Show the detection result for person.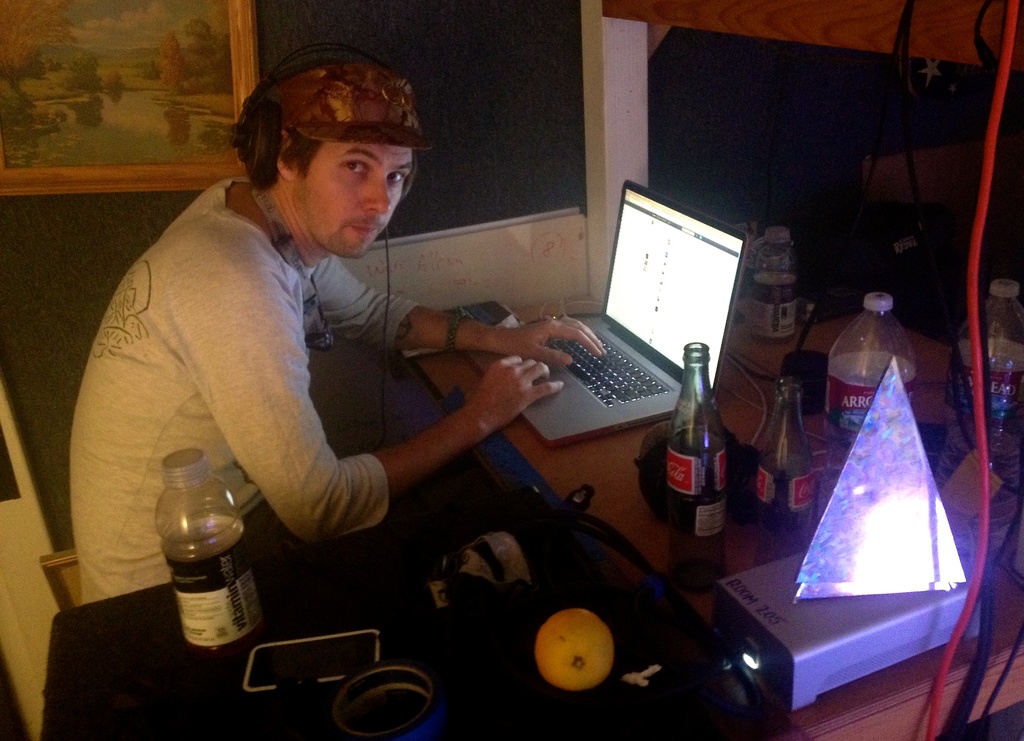
<bbox>97, 42, 554, 690</bbox>.
